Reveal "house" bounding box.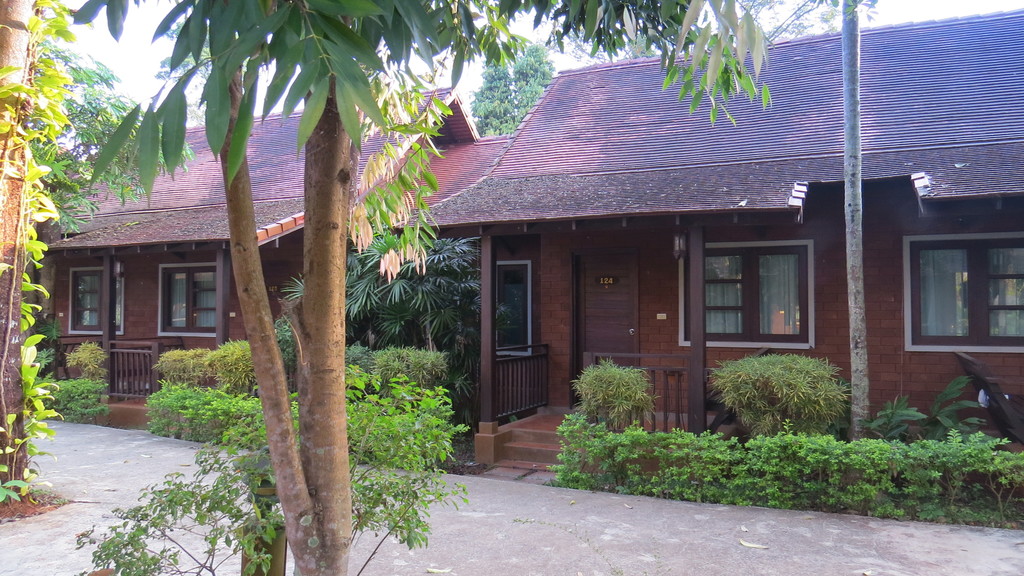
Revealed: [2,79,460,460].
